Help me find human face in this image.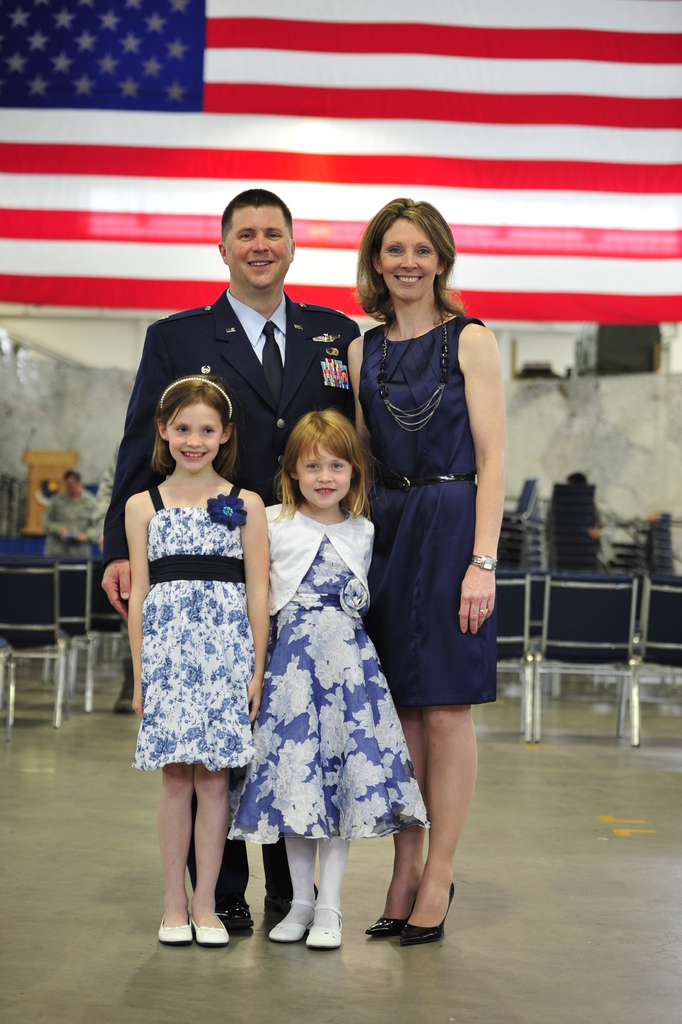
Found it: crop(385, 209, 434, 304).
